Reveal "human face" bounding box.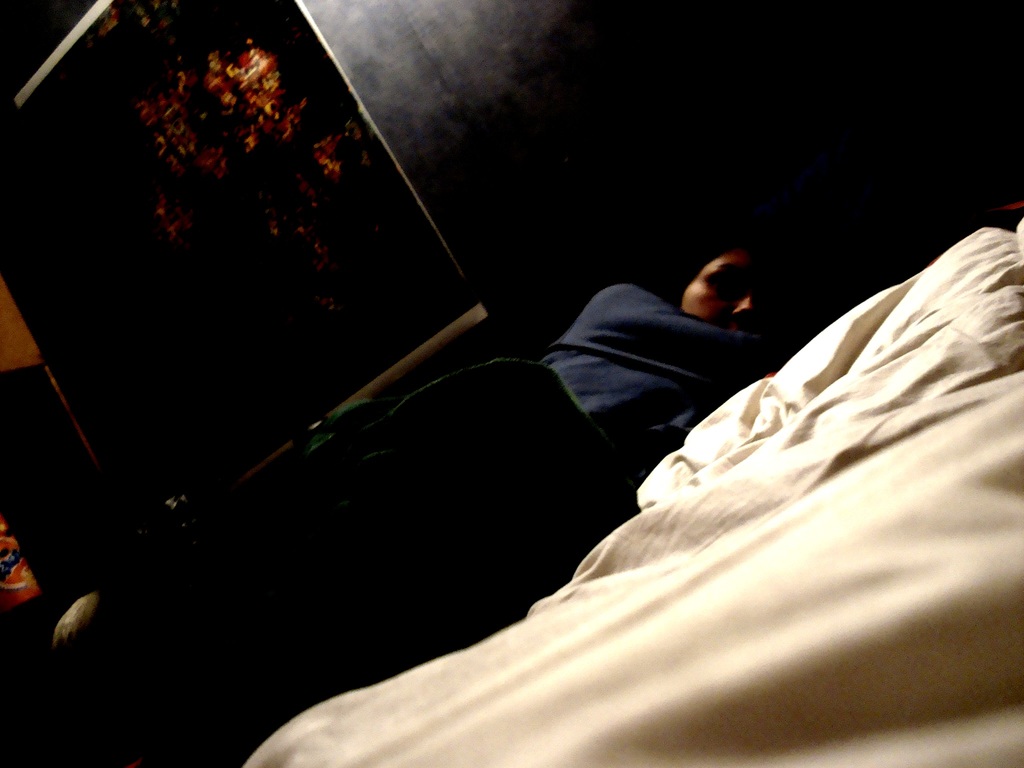
Revealed: 684/235/790/329.
